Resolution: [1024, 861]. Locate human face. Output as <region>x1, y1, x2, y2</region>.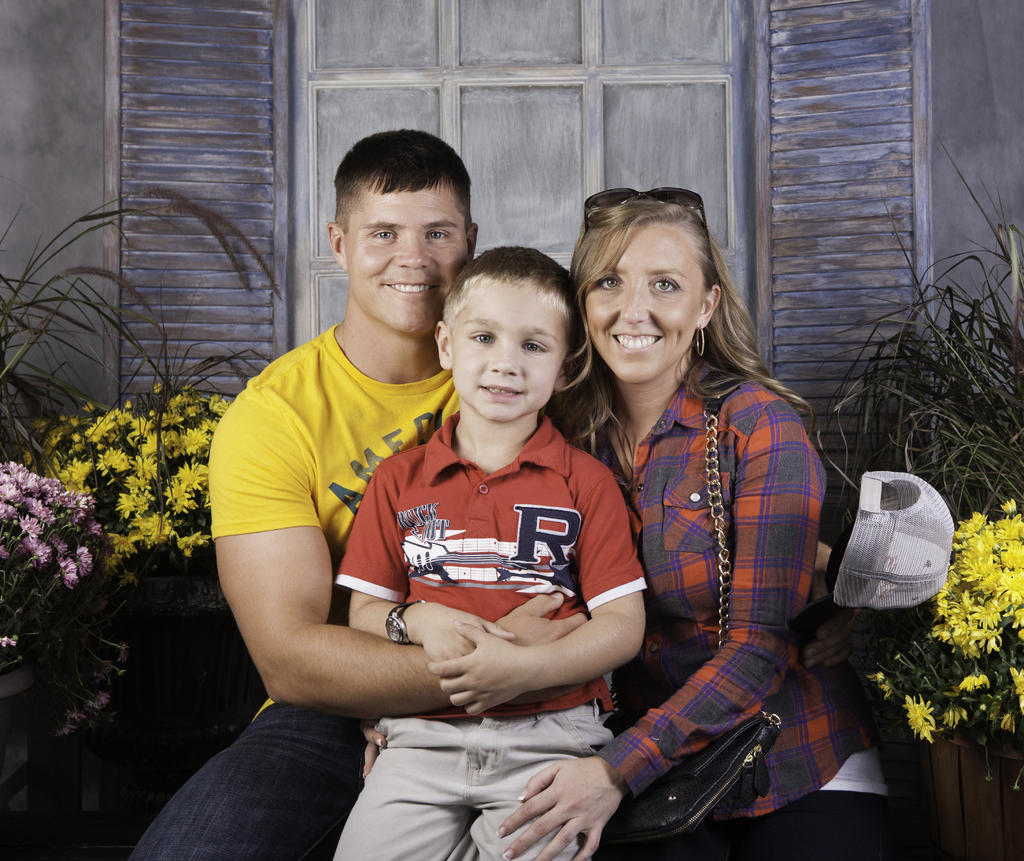
<region>600, 218, 706, 389</region>.
